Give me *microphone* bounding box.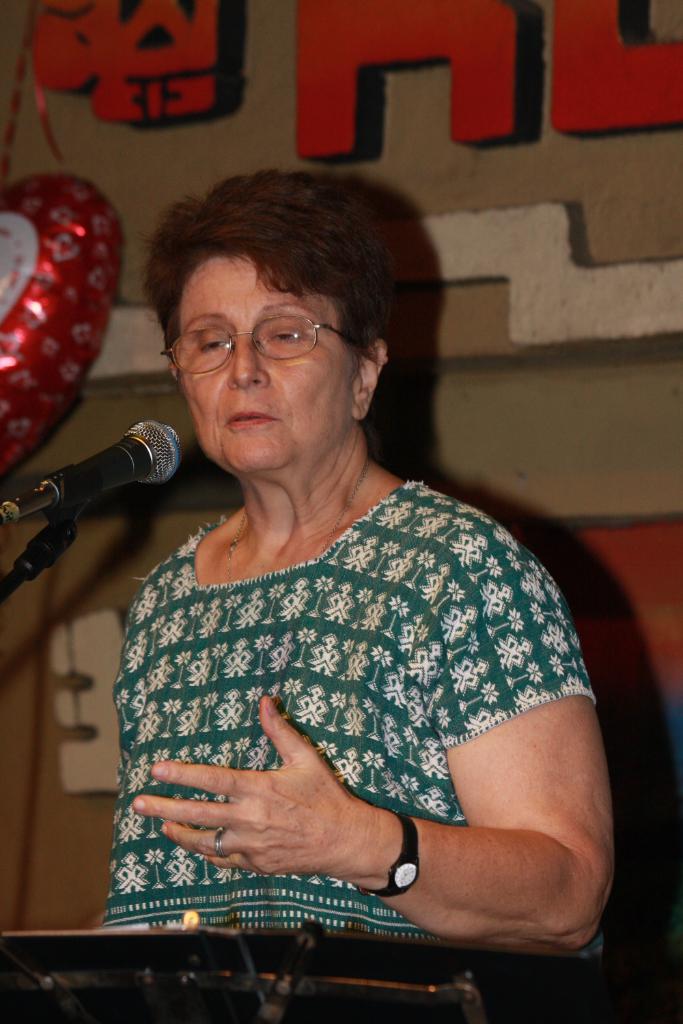
0,413,186,520.
